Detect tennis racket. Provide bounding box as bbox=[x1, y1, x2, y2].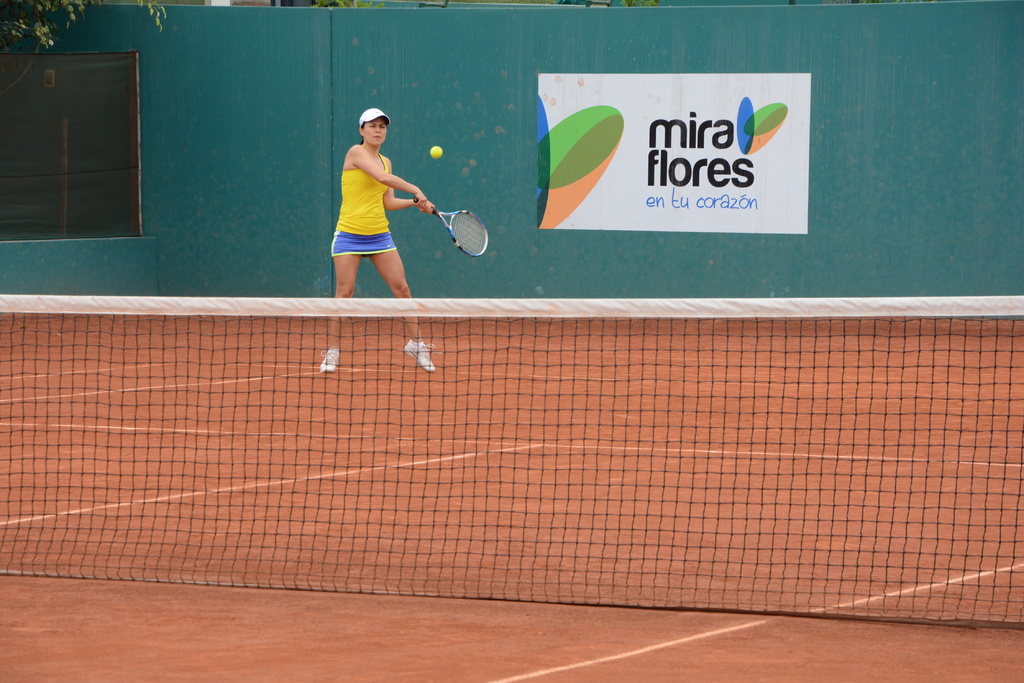
bbox=[413, 196, 492, 260].
